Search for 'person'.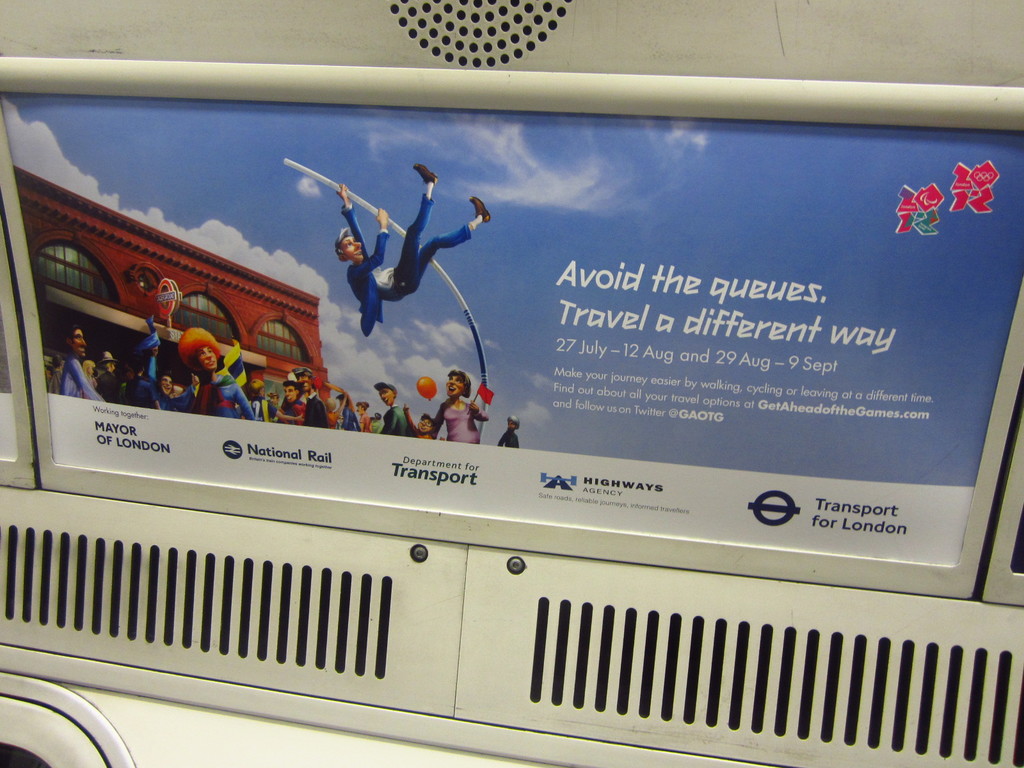
Found at bbox(333, 161, 492, 337).
